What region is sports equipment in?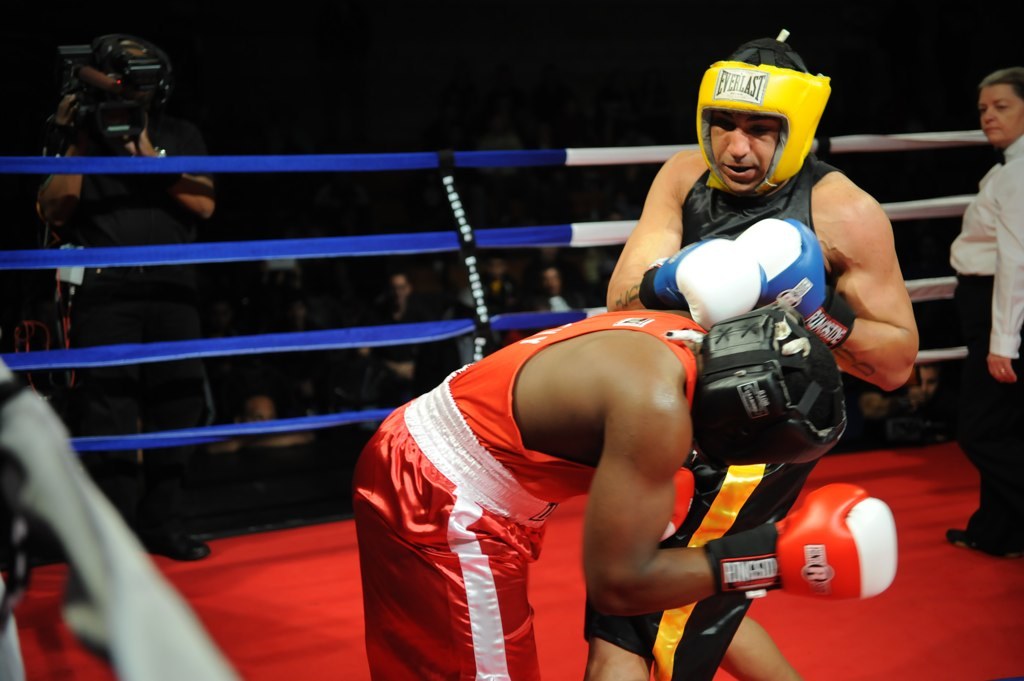
[left=695, top=30, right=831, bottom=200].
